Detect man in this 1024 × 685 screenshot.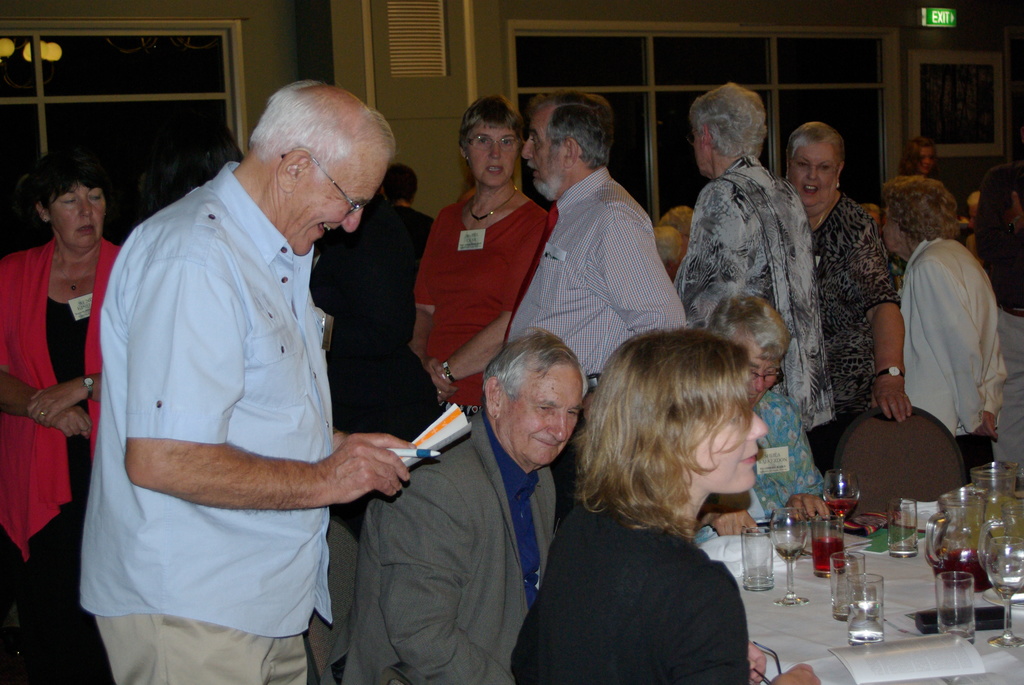
Detection: bbox=(655, 219, 686, 276).
